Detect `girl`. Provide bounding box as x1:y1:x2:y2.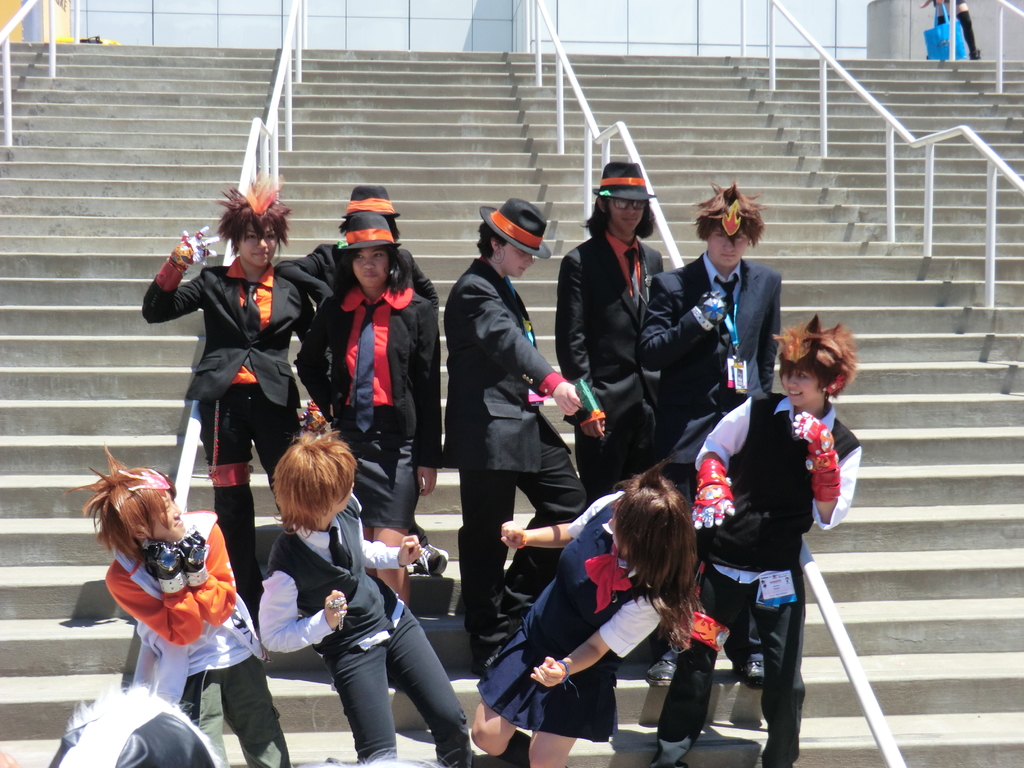
472:468:701:767.
